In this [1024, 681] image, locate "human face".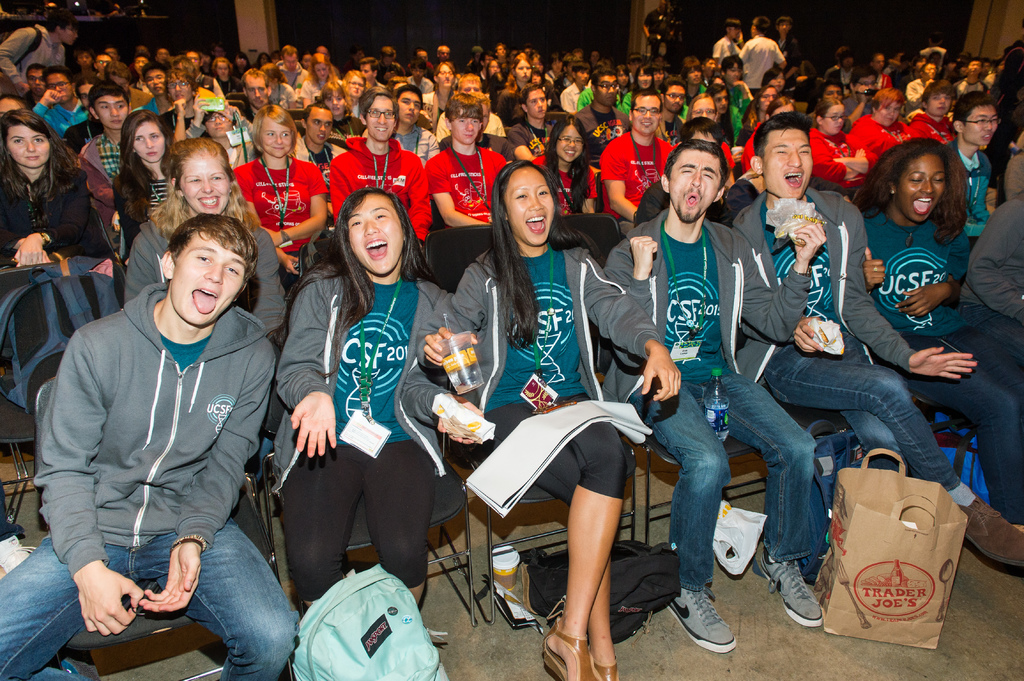
Bounding box: [left=166, top=74, right=196, bottom=103].
